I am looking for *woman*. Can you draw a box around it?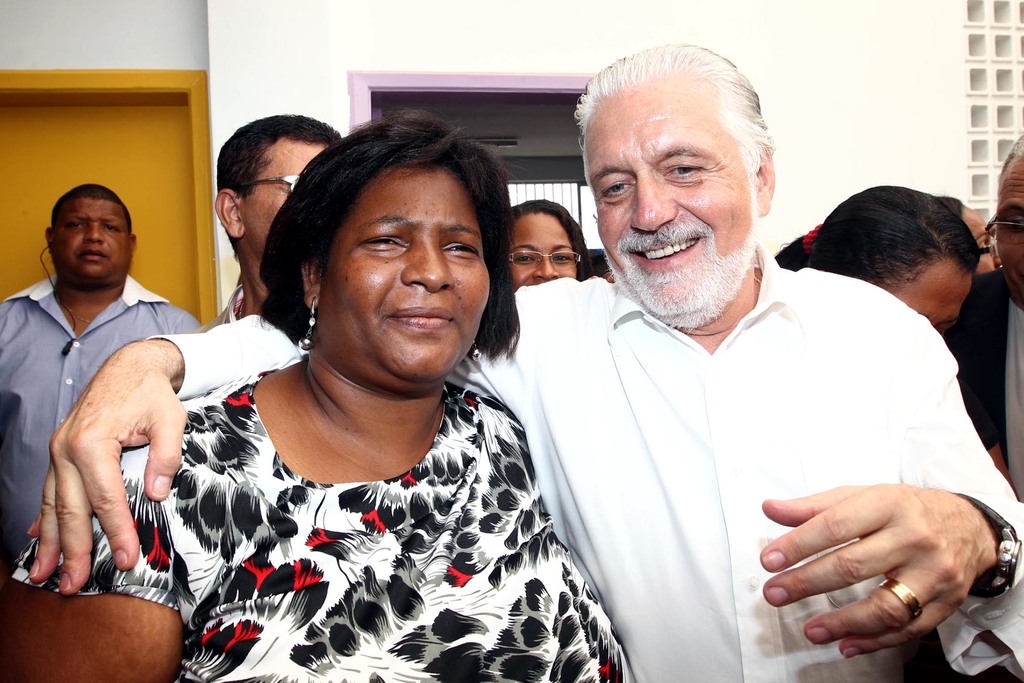
Sure, the bounding box is x1=0, y1=103, x2=632, y2=682.
